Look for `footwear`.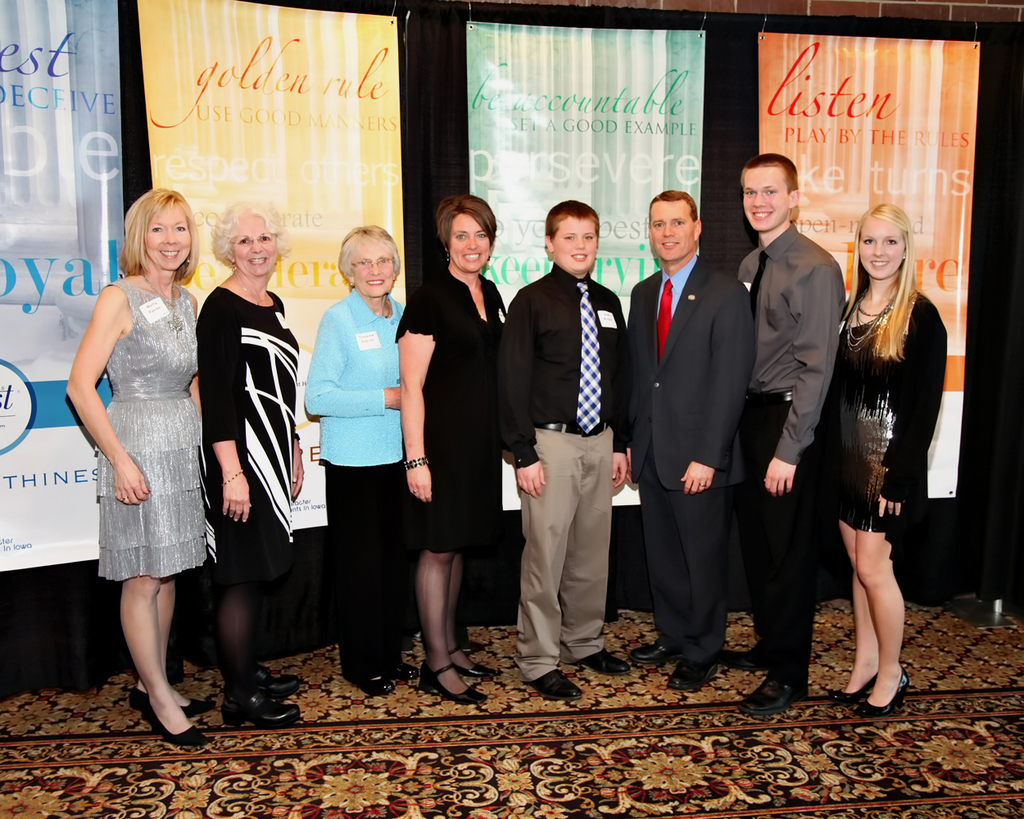
Found: [left=862, top=671, right=907, bottom=721].
